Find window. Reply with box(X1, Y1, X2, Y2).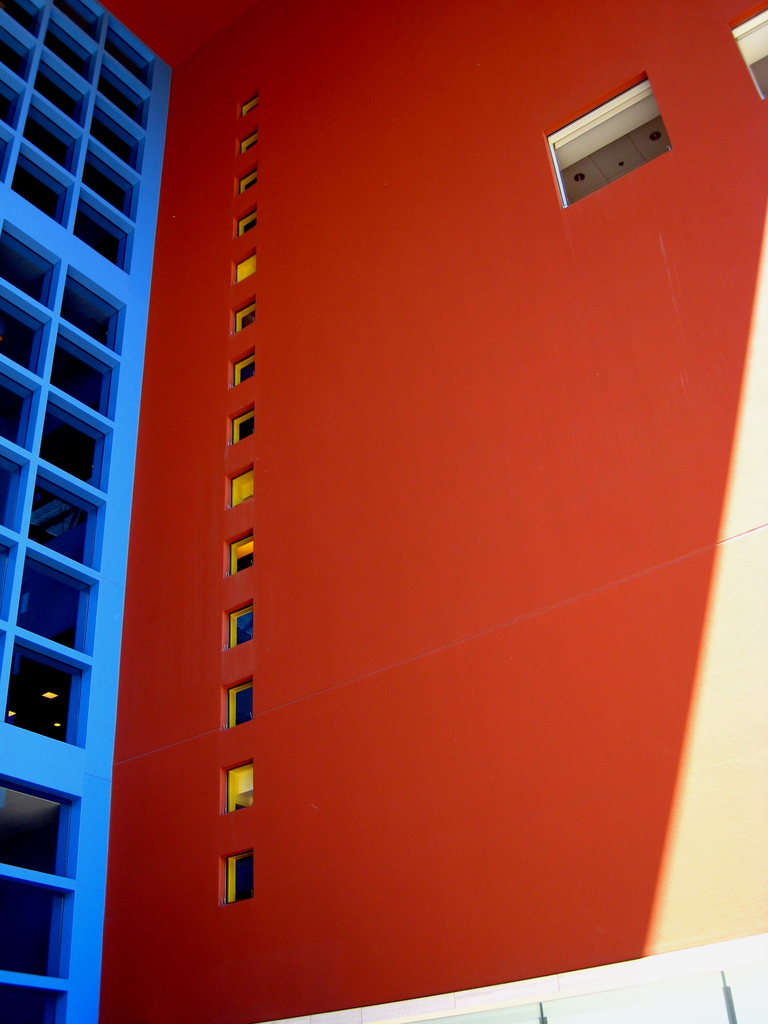
box(220, 764, 255, 810).
